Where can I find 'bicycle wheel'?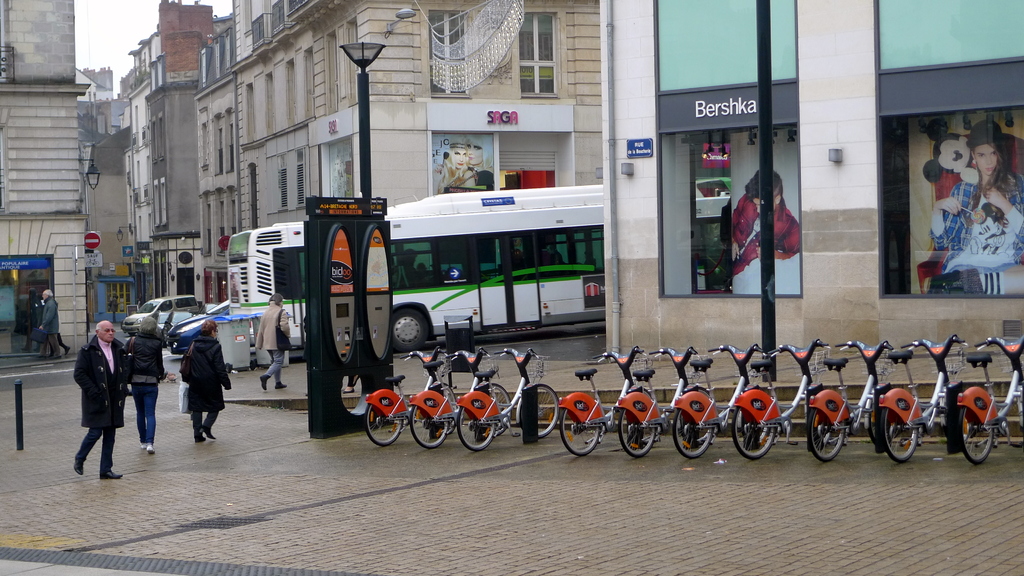
You can find it at (left=669, top=399, right=716, bottom=456).
